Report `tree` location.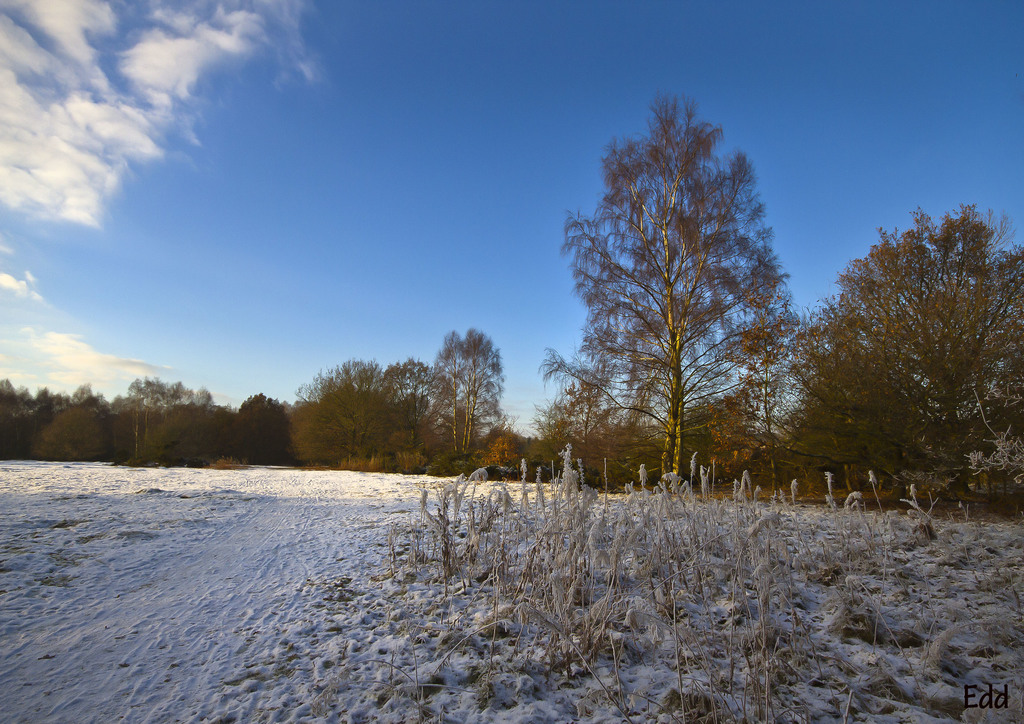
Report: bbox=(435, 326, 508, 472).
